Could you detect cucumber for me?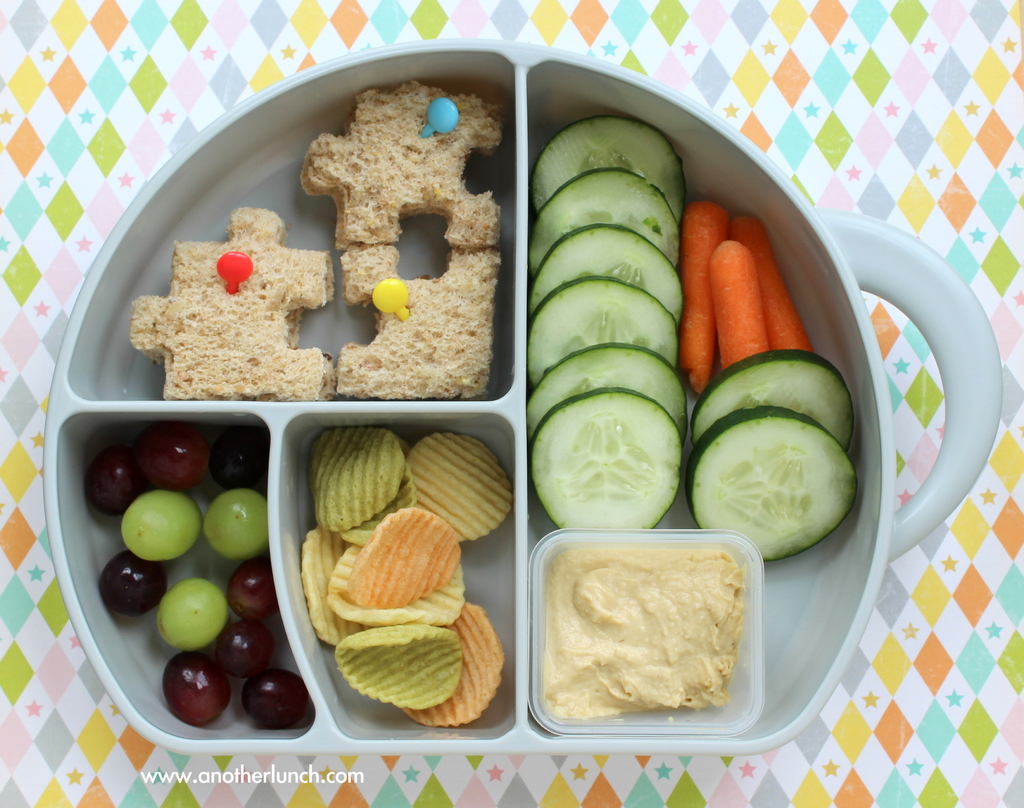
Detection result: left=692, top=347, right=856, bottom=450.
